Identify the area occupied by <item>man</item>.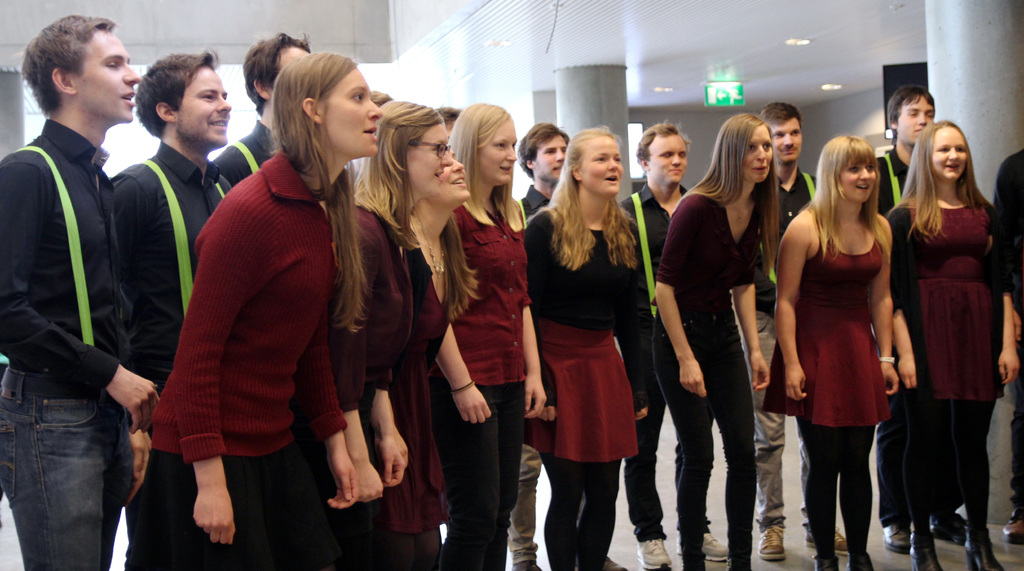
Area: l=1, t=0, r=155, b=570.
